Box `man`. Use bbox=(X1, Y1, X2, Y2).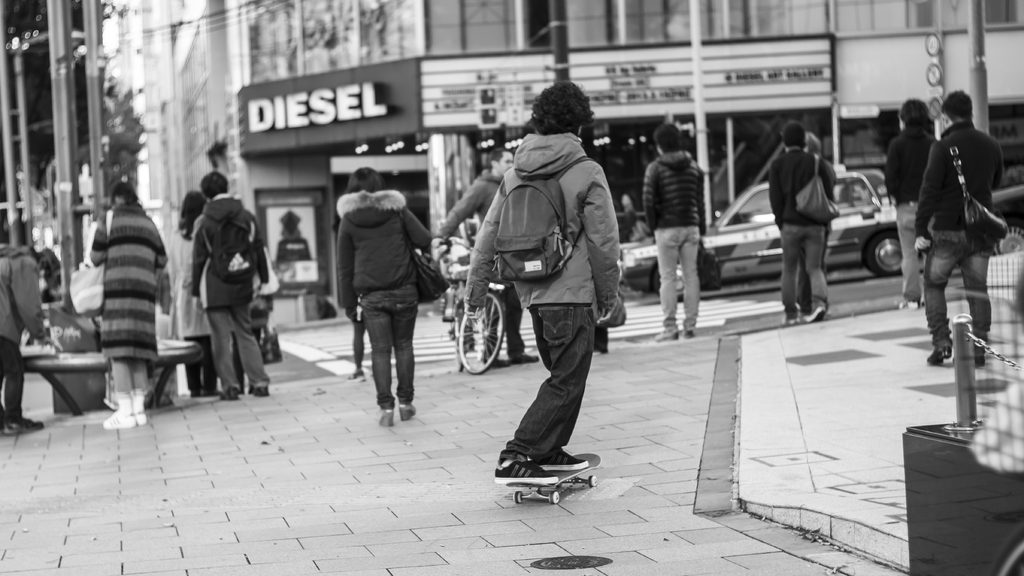
bbox=(914, 90, 1003, 364).
